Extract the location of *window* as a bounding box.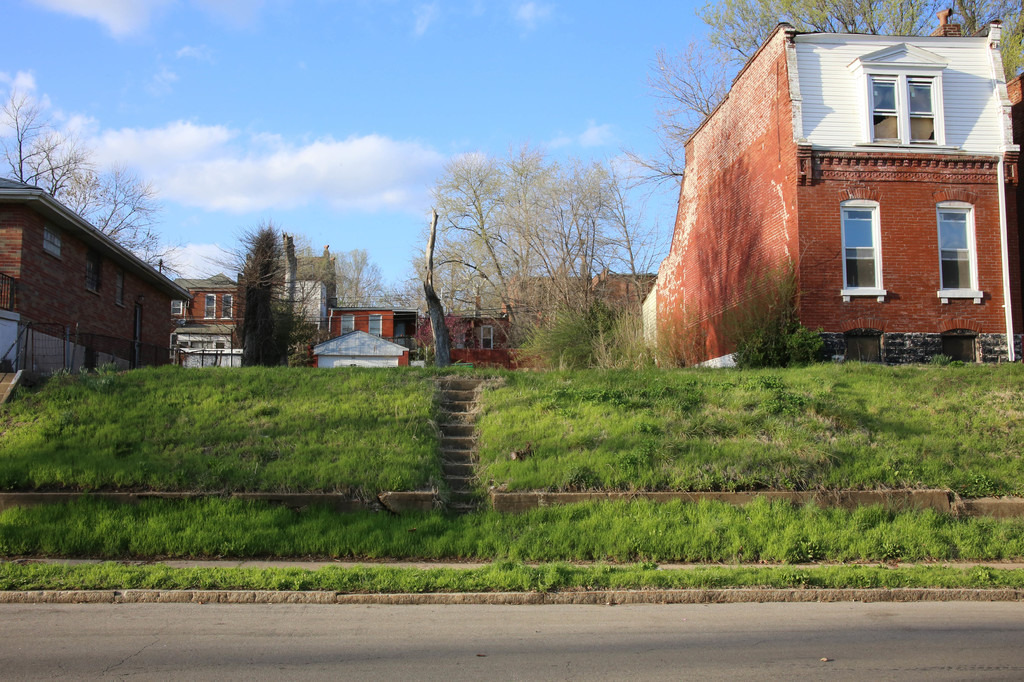
{"left": 116, "top": 272, "right": 125, "bottom": 309}.
